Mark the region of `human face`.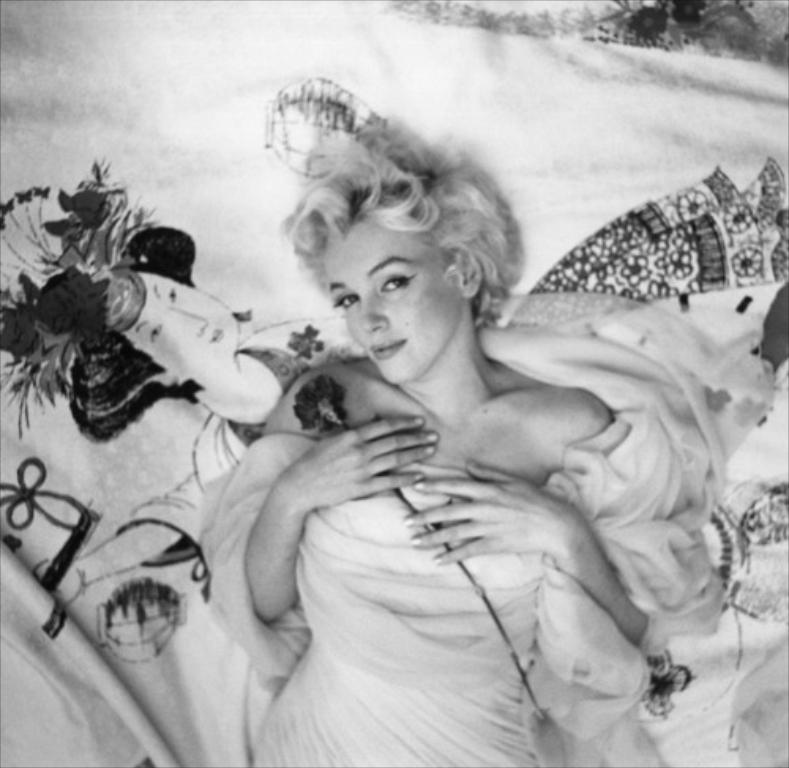
Region: {"left": 128, "top": 271, "right": 237, "bottom": 382}.
